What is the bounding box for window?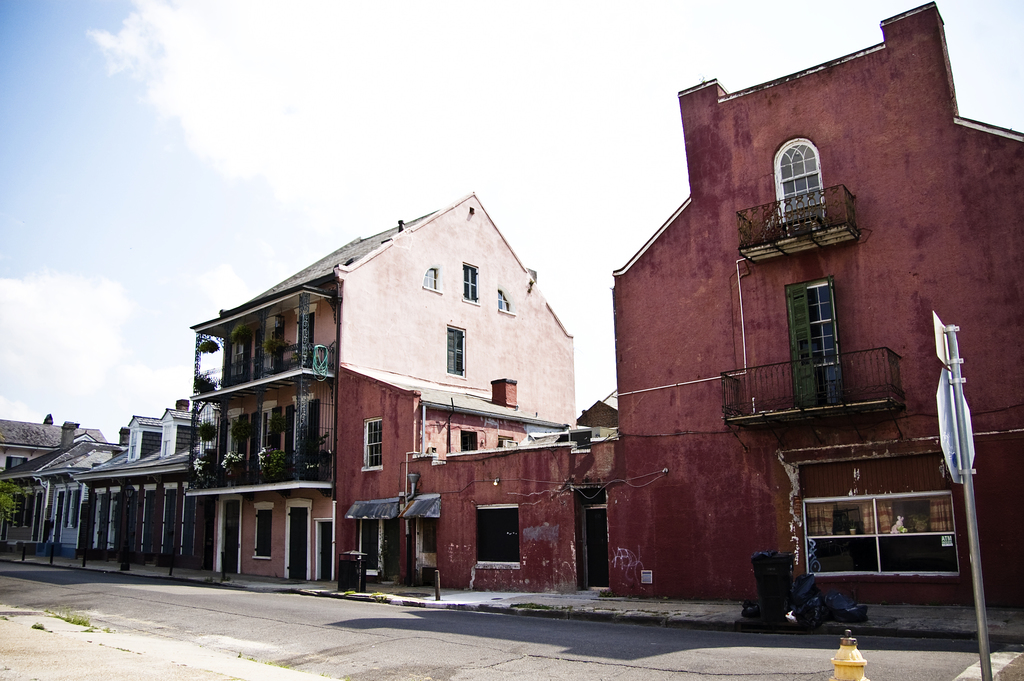
bbox(424, 268, 440, 288).
